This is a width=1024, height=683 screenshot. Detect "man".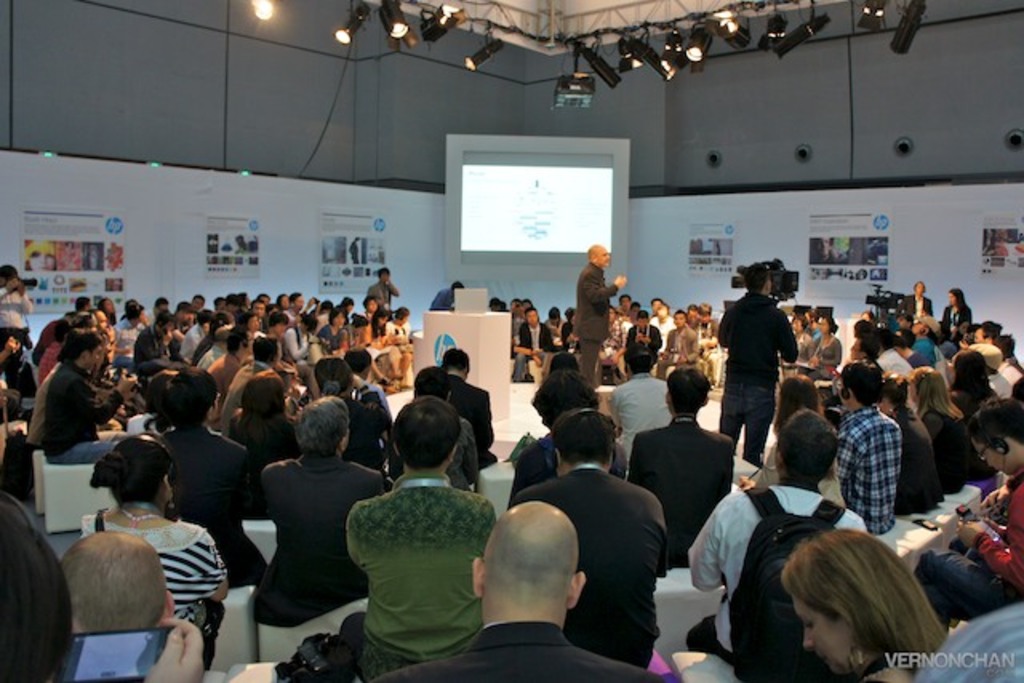
(918,395,1022,624).
